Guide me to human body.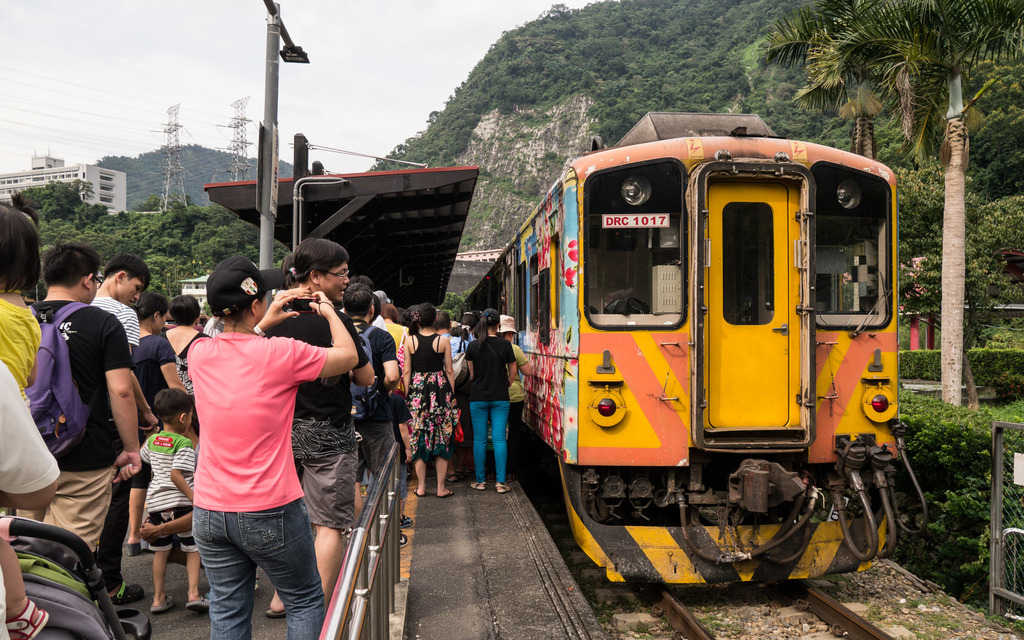
Guidance: 509:342:532:461.
